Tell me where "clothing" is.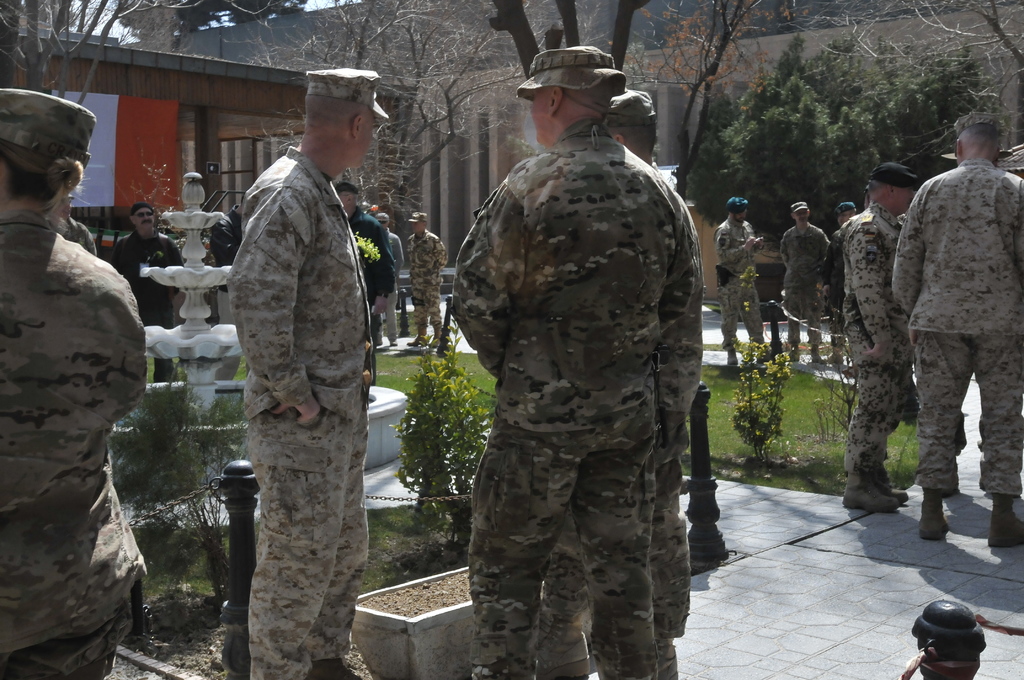
"clothing" is at box=[345, 214, 384, 286].
